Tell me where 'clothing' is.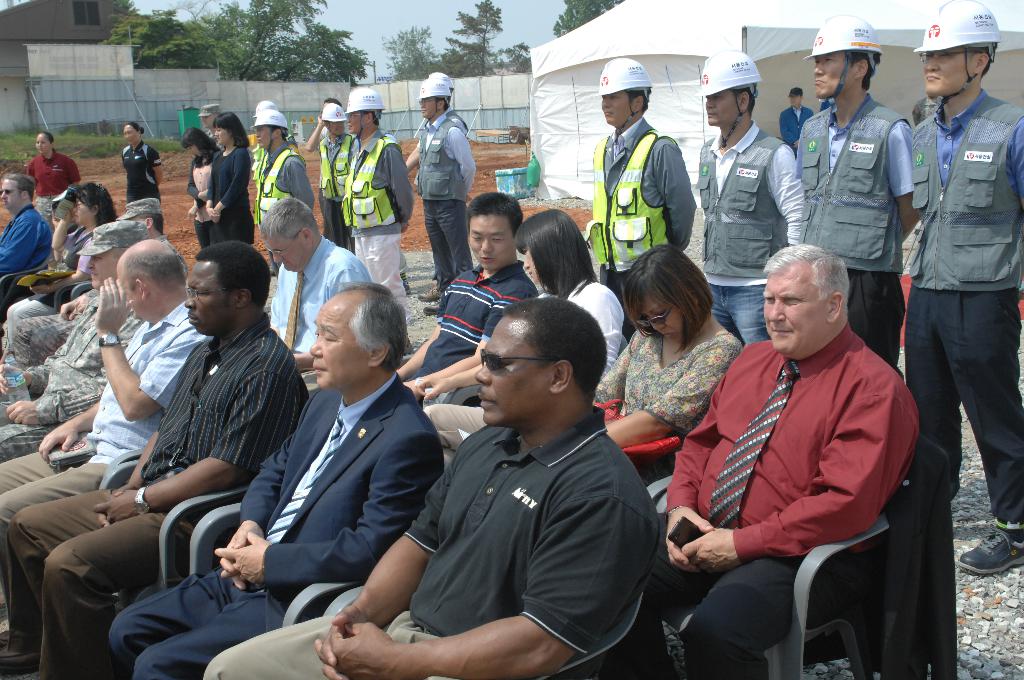
'clothing' is at bbox(692, 123, 799, 350).
